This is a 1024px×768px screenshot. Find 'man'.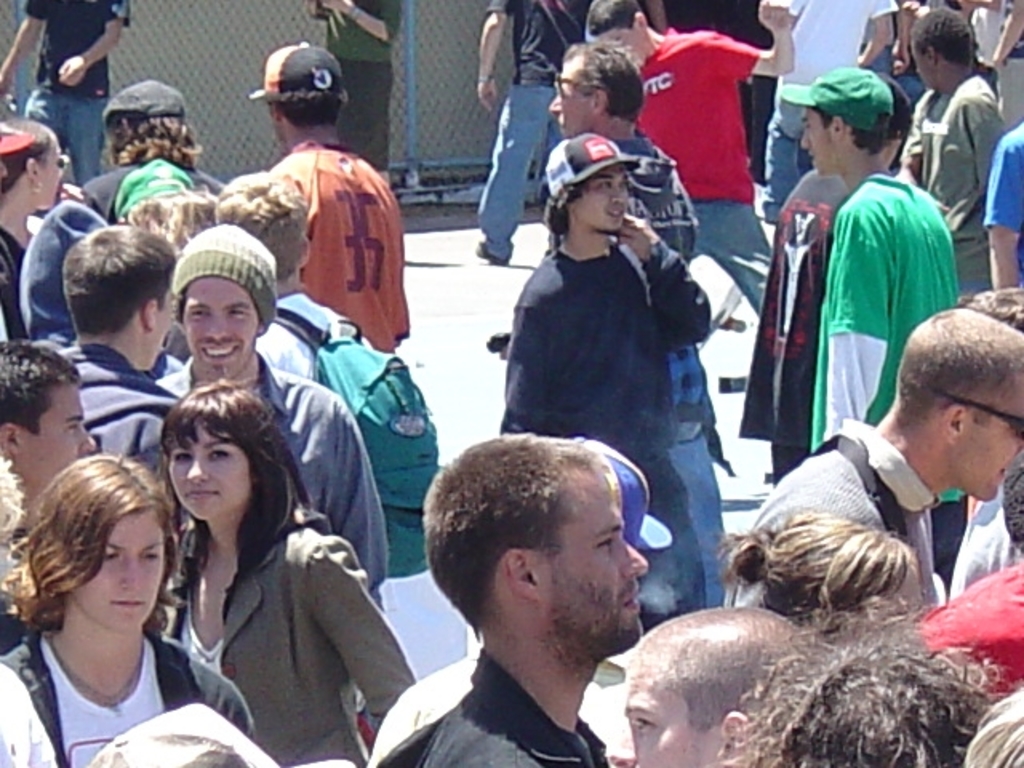
Bounding box: detection(155, 229, 392, 600).
